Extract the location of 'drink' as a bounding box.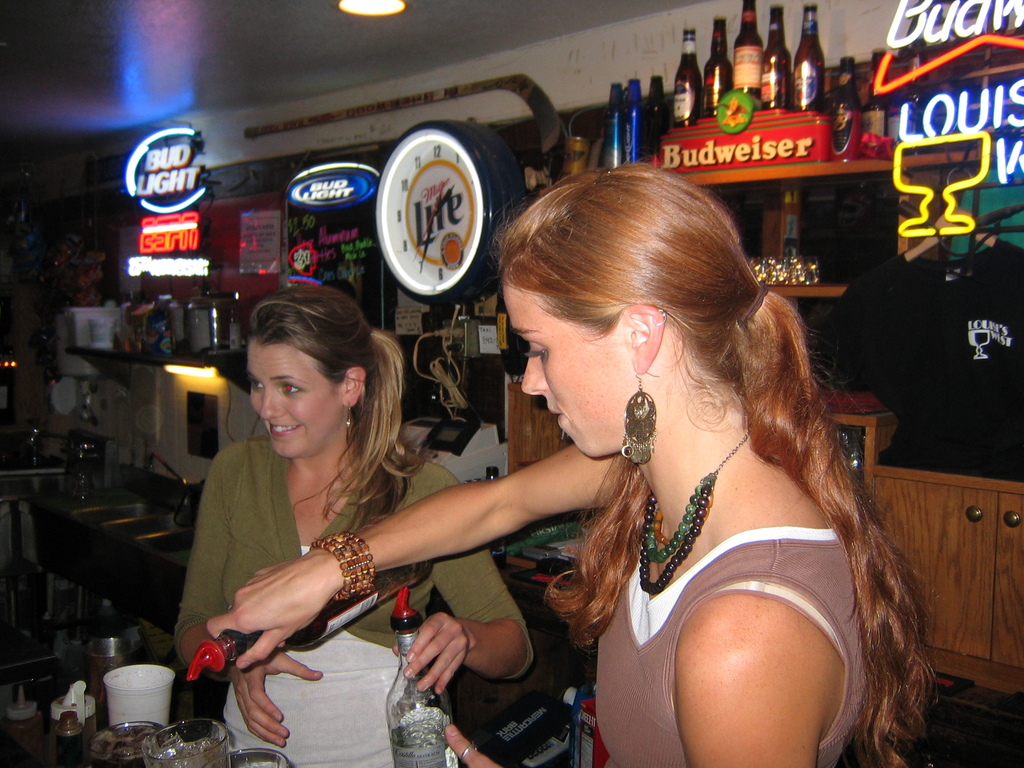
792, 4, 822, 108.
